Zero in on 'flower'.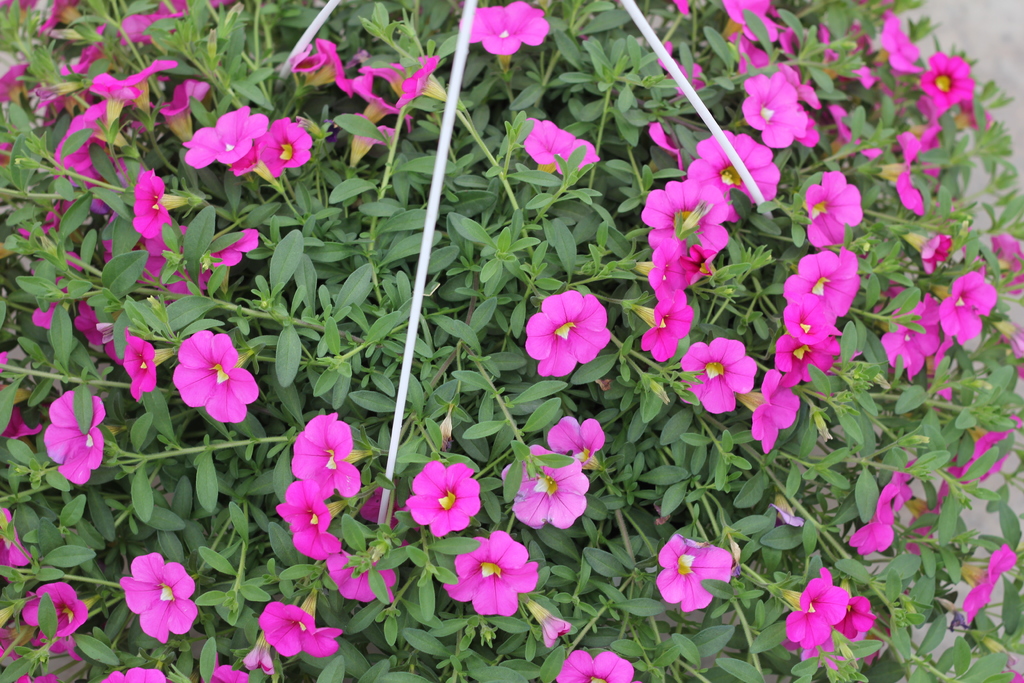
Zeroed in: Rect(543, 413, 607, 473).
